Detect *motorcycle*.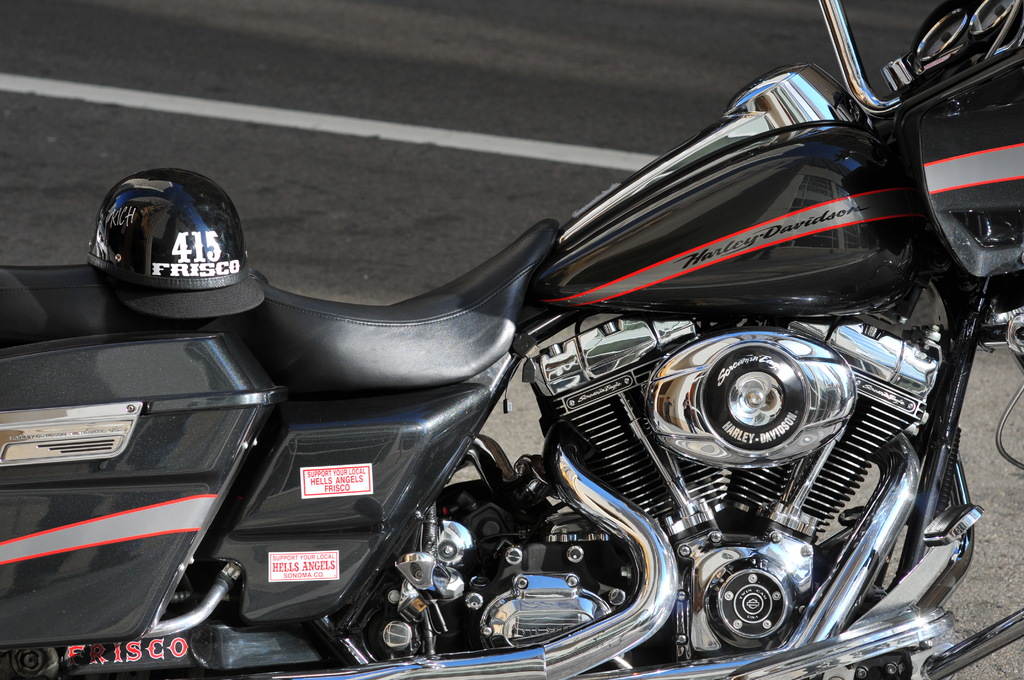
Detected at (0,8,1023,679).
